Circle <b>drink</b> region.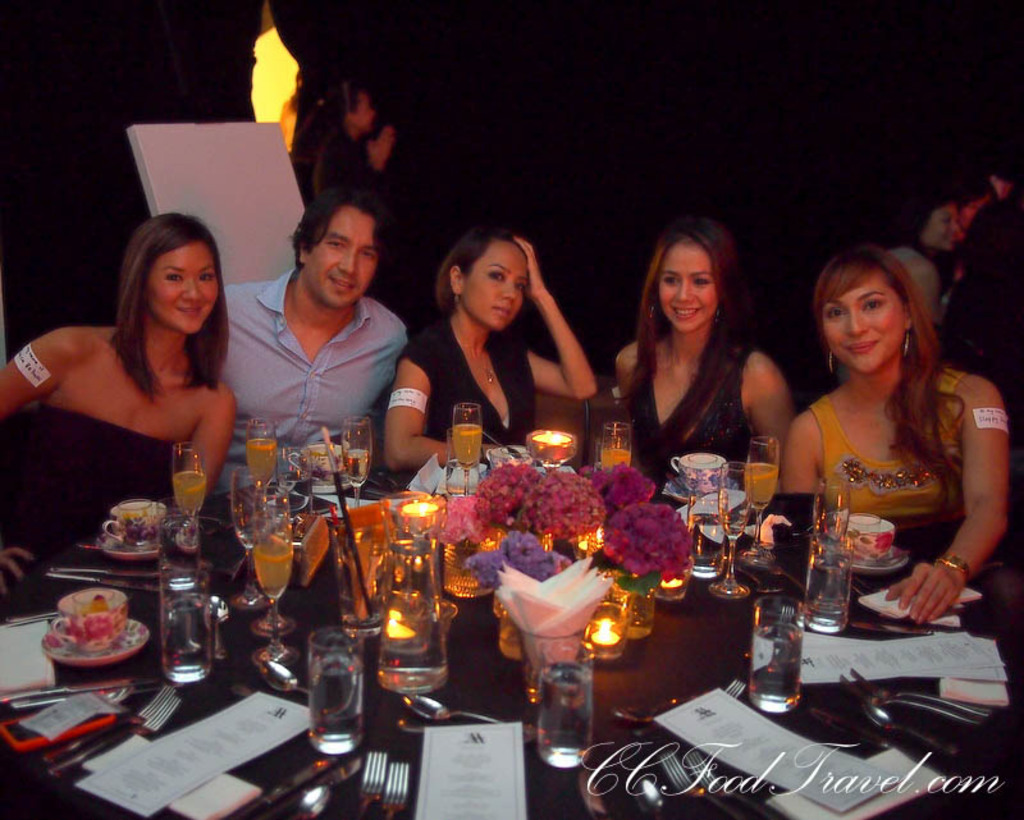
Region: <box>306,659,364,757</box>.
